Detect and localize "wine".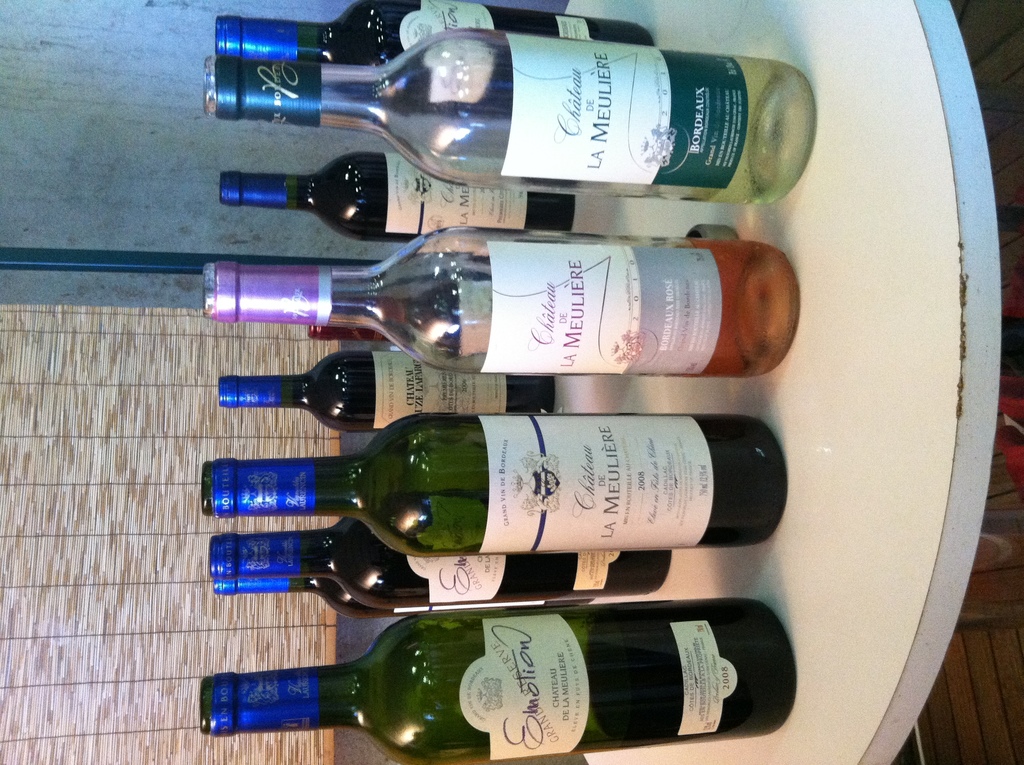
Localized at rect(218, 351, 556, 433).
